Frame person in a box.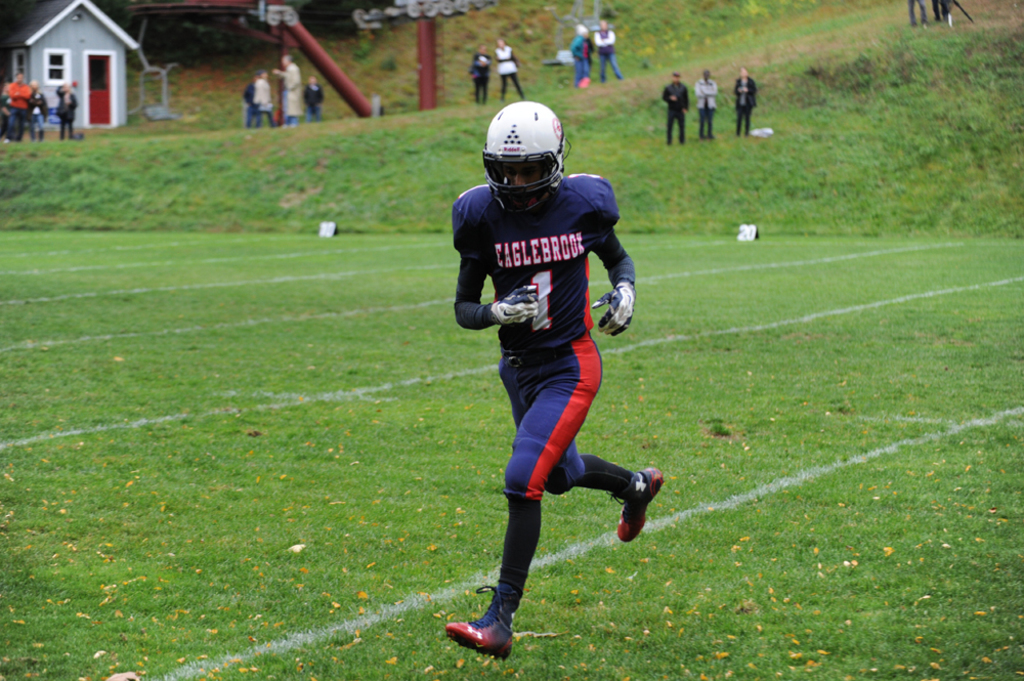
[left=691, top=71, right=719, bottom=139].
